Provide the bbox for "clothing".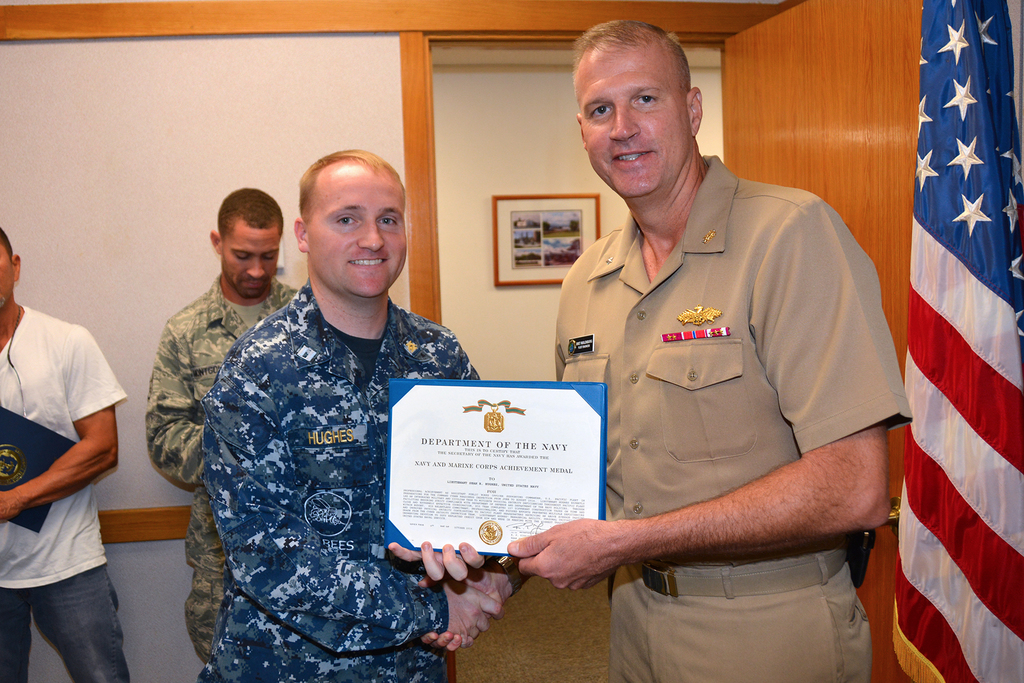
141 278 307 654.
